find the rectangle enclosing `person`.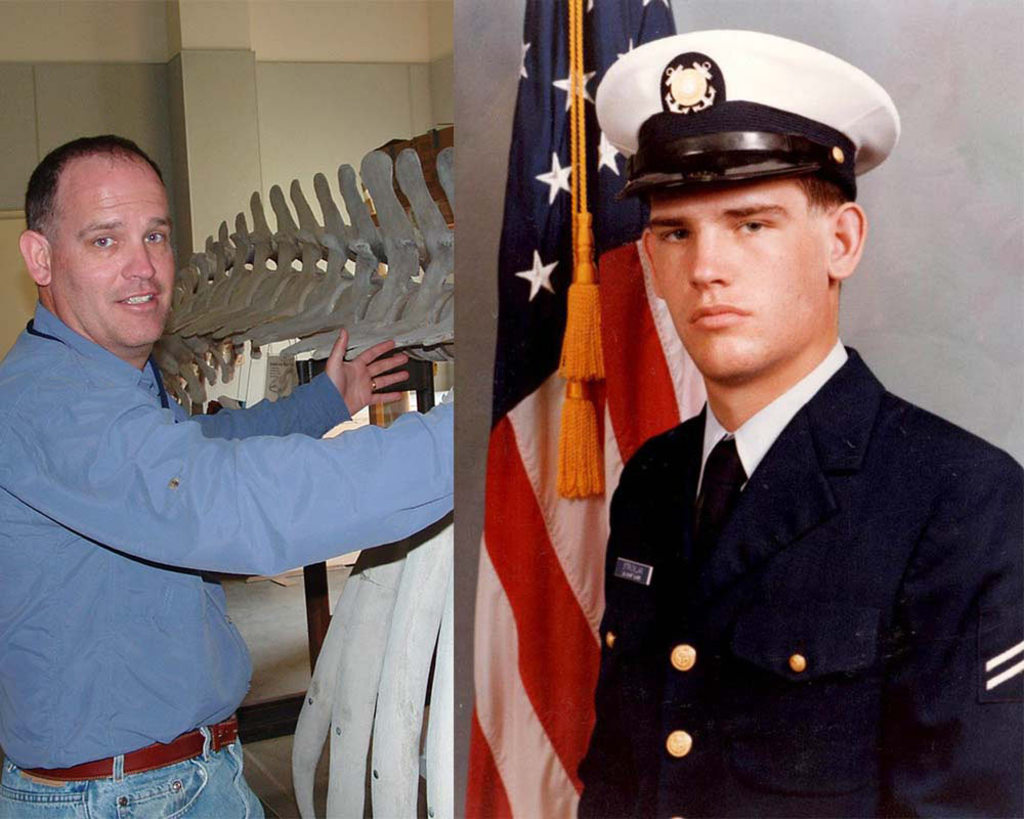
detection(512, 36, 991, 815).
